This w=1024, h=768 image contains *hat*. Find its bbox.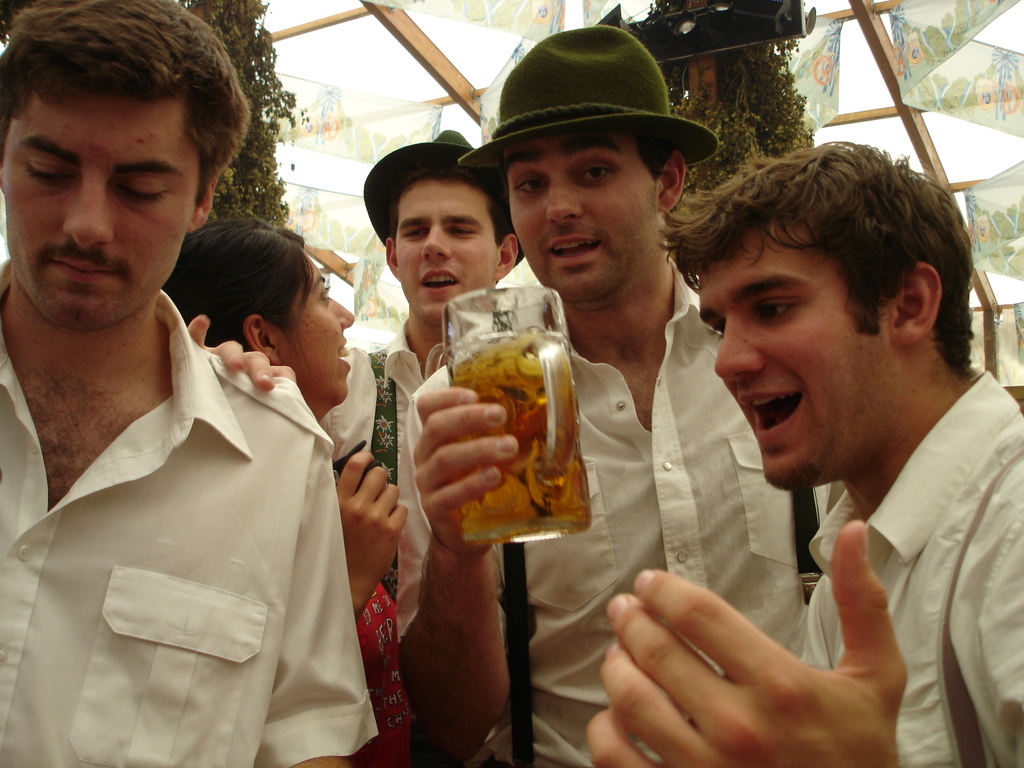
359, 126, 522, 259.
